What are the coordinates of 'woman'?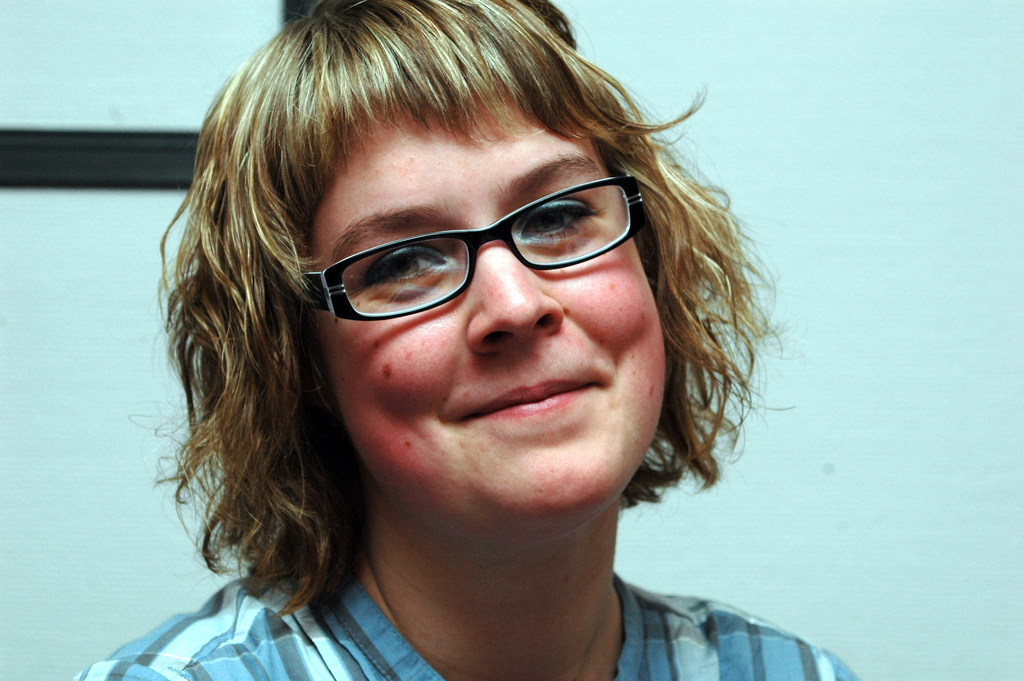
l=88, t=0, r=874, b=677.
